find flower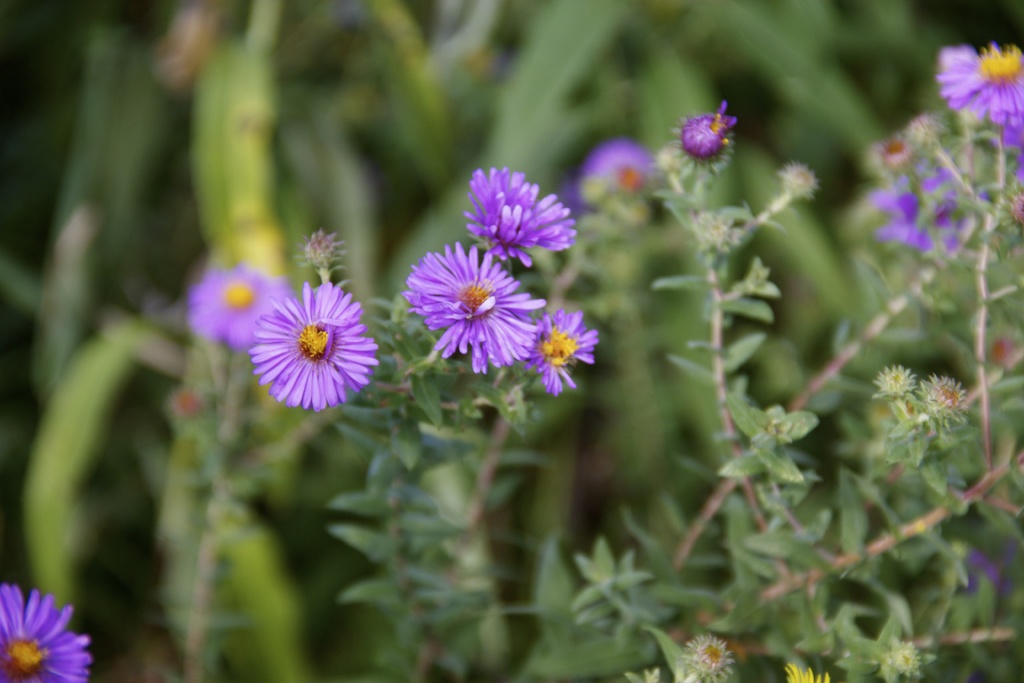
{"left": 938, "top": 37, "right": 1022, "bottom": 143}
